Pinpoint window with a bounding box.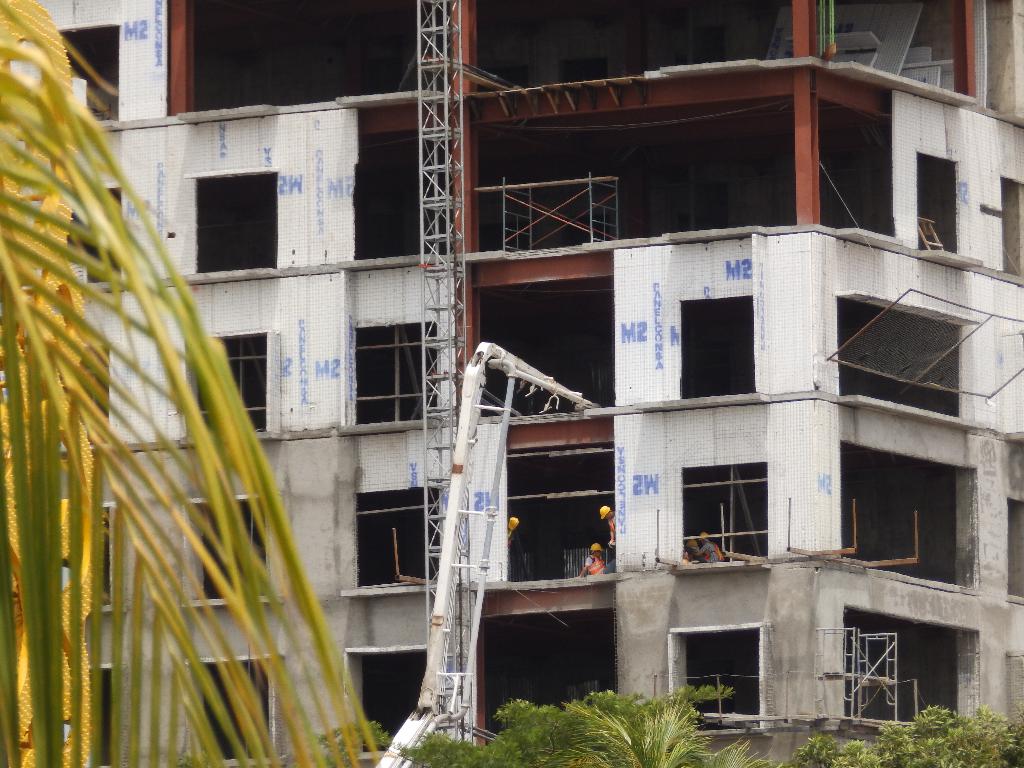
179,330,275,442.
